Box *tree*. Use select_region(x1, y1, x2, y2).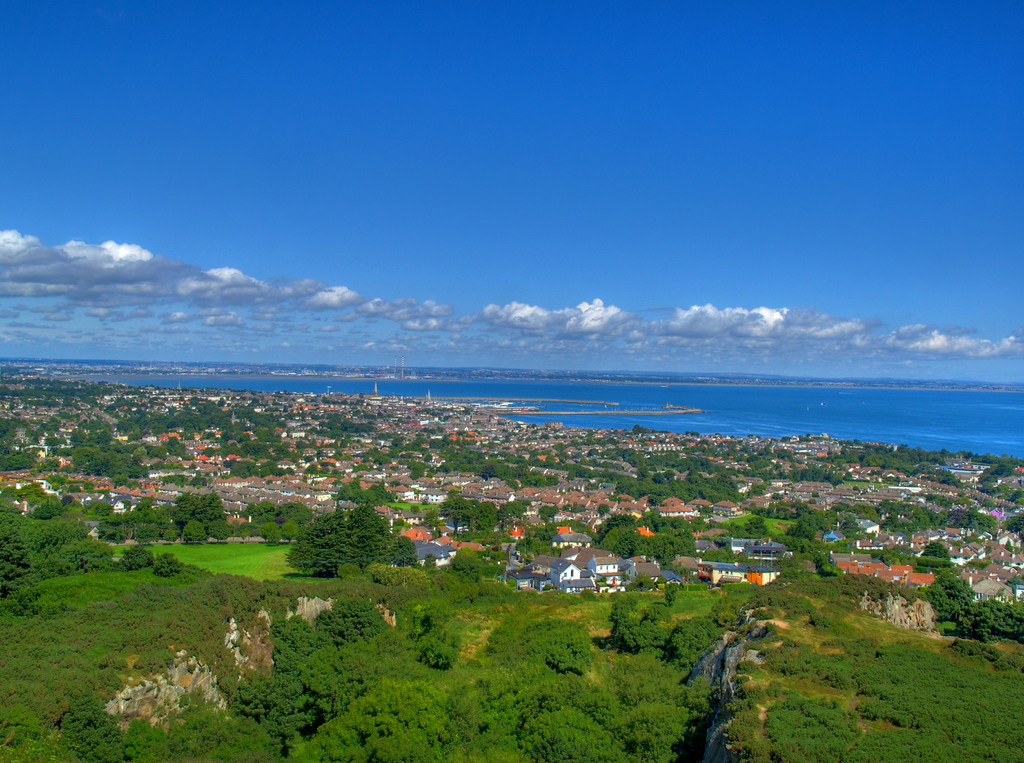
select_region(50, 413, 60, 424).
